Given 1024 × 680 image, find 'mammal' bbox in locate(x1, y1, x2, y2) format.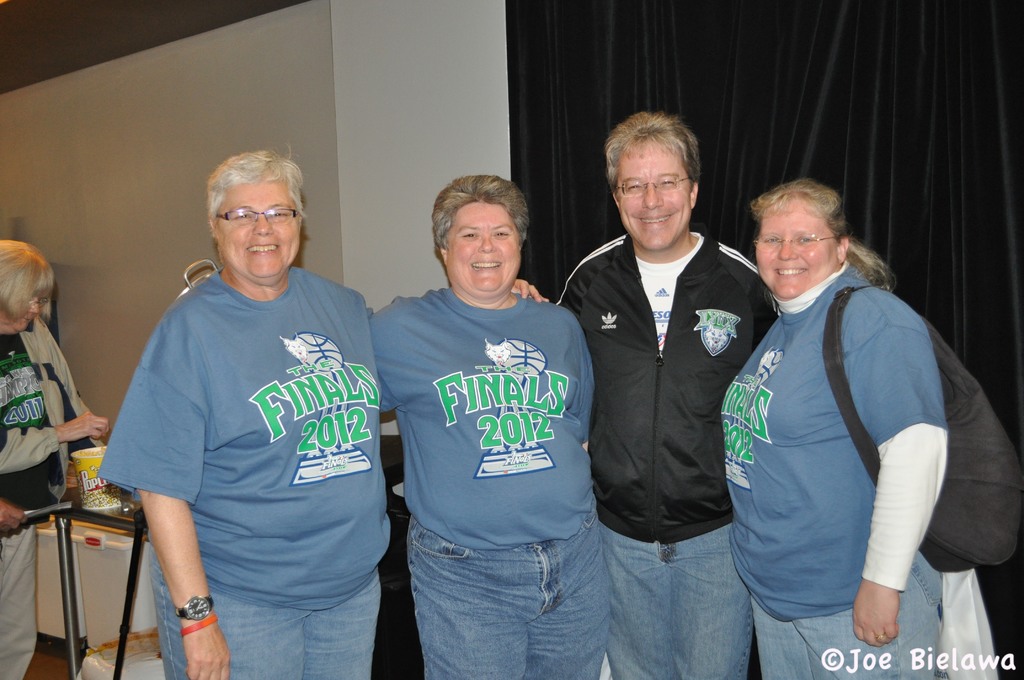
locate(362, 173, 611, 679).
